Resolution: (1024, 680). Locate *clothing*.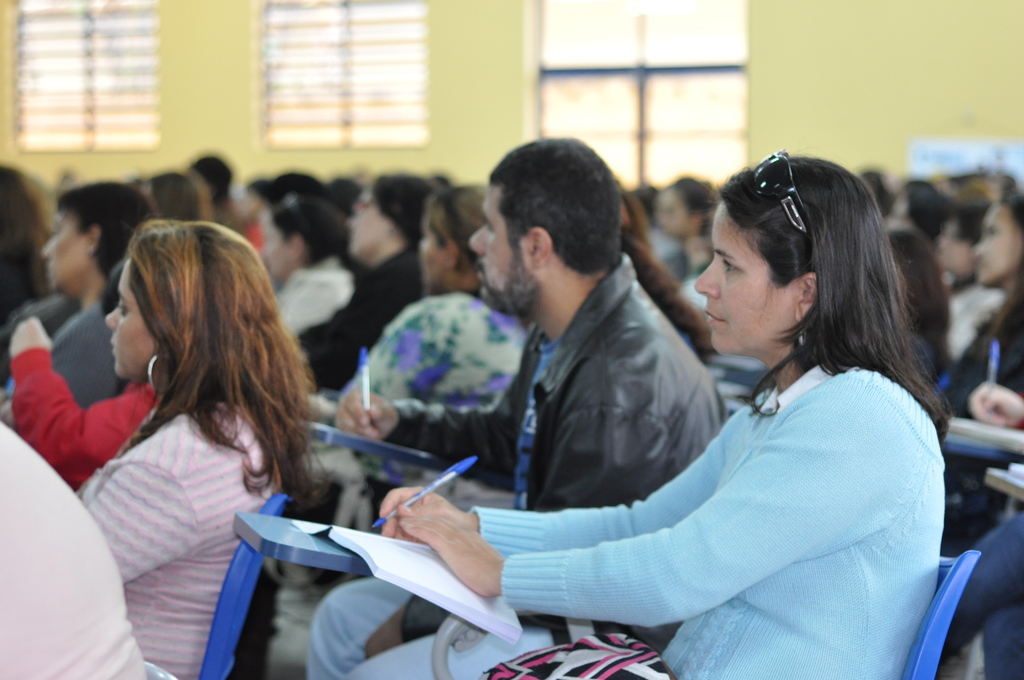
Rect(298, 241, 425, 398).
